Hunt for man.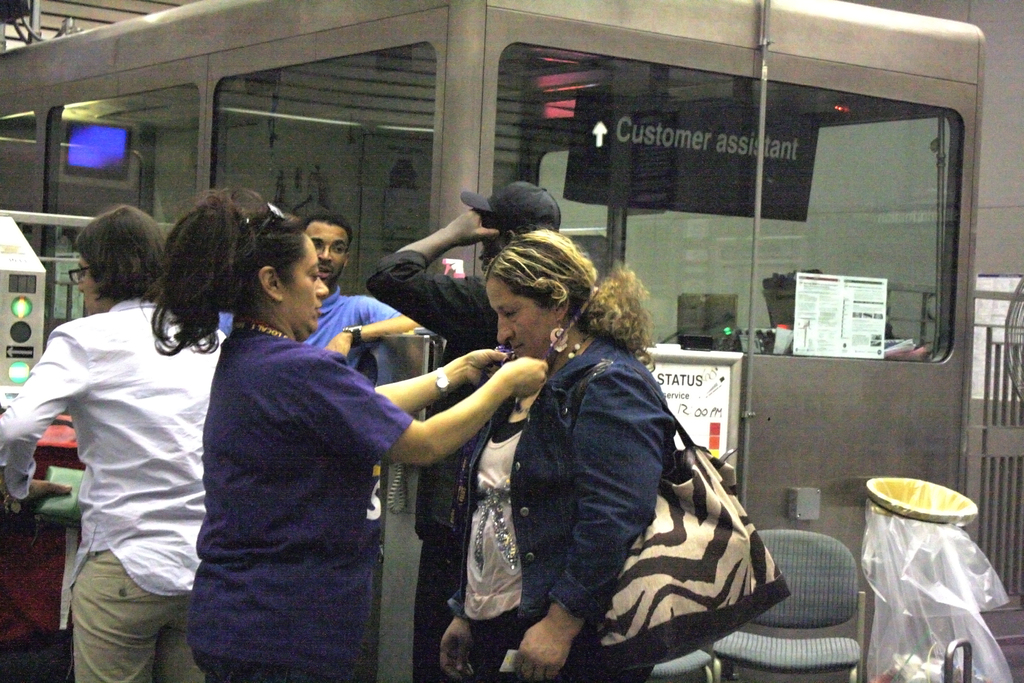
Hunted down at select_region(367, 181, 552, 682).
